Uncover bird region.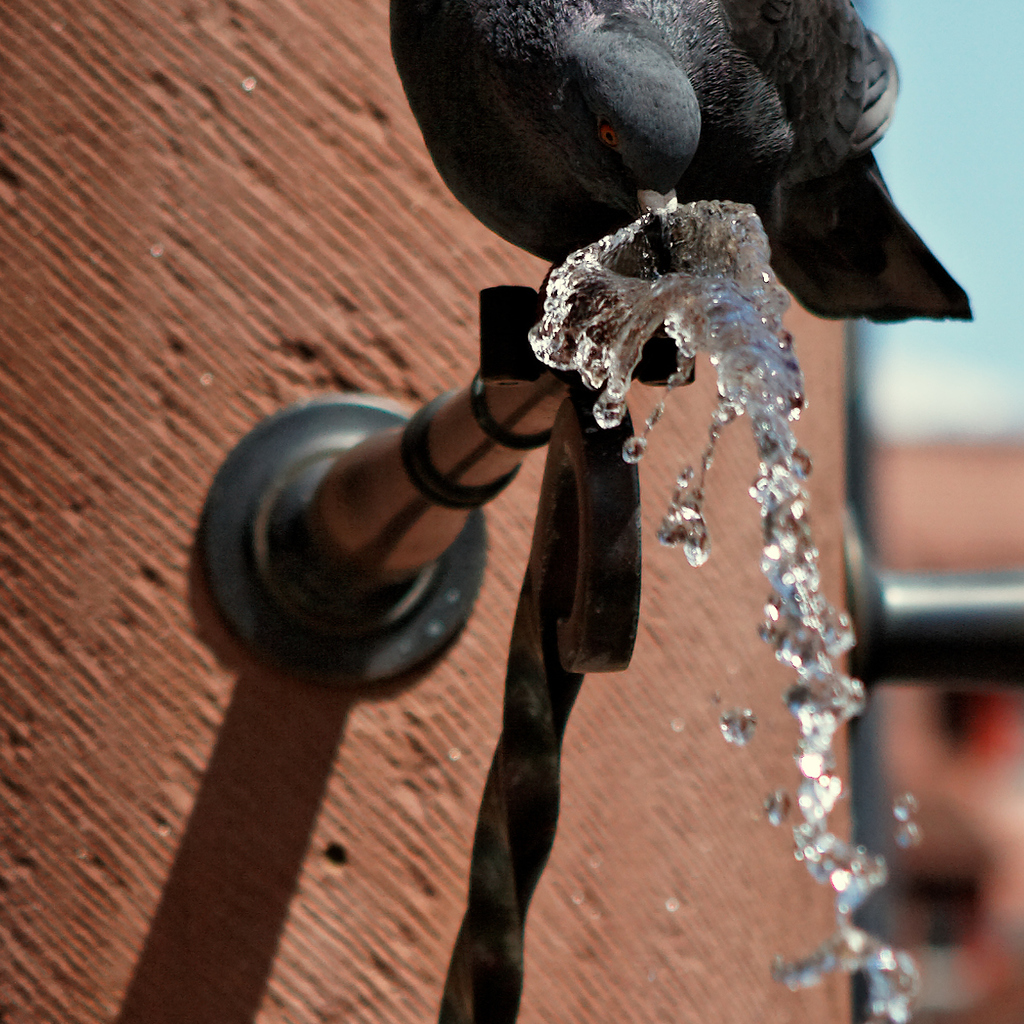
Uncovered: <box>413,5,974,273</box>.
